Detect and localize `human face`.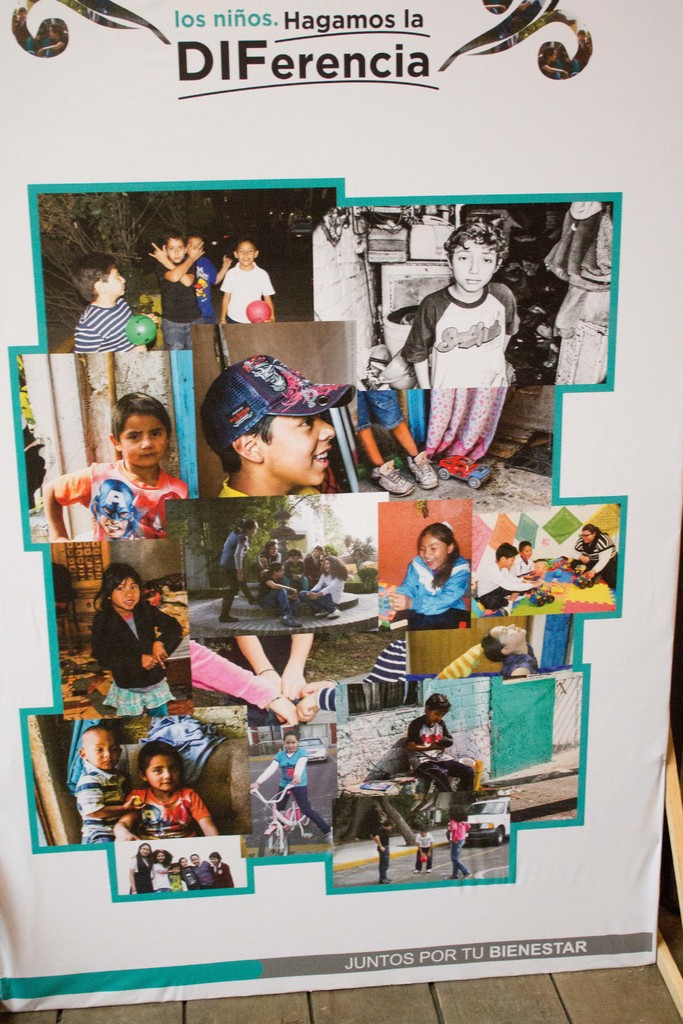
Localized at region(491, 621, 528, 648).
